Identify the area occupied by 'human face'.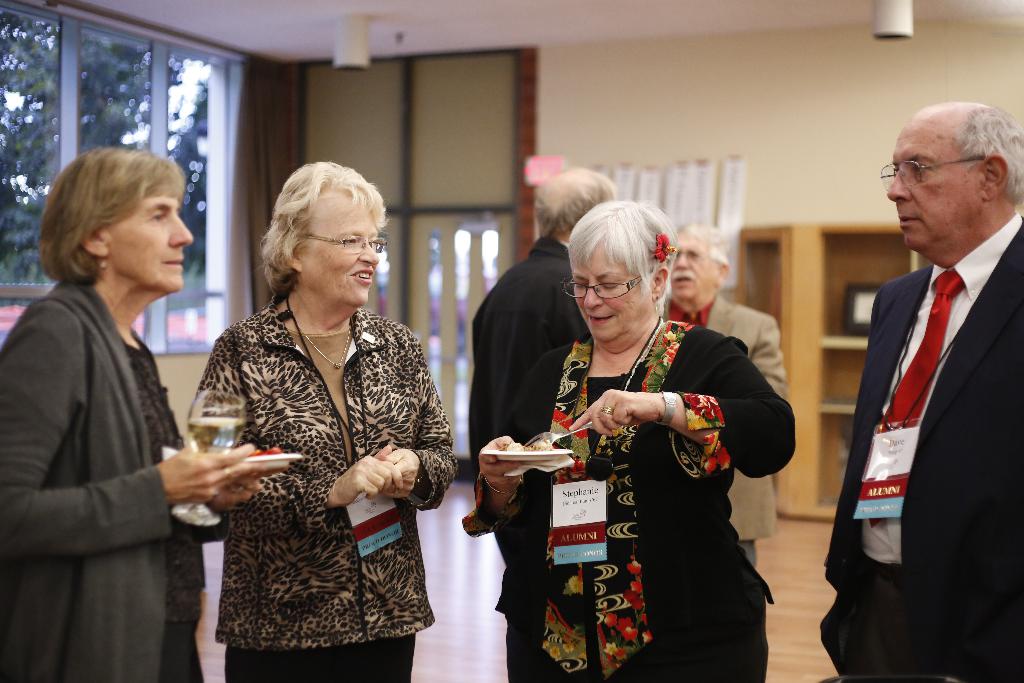
Area: (left=884, top=110, right=978, bottom=247).
